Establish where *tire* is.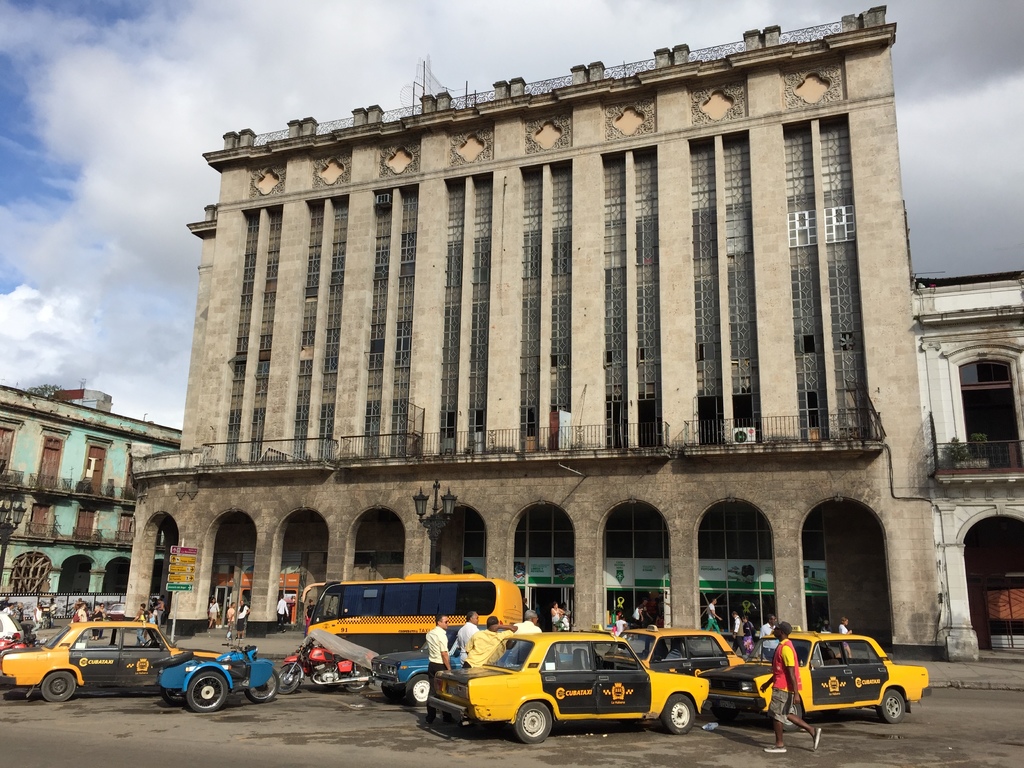
Established at 514 698 554 742.
